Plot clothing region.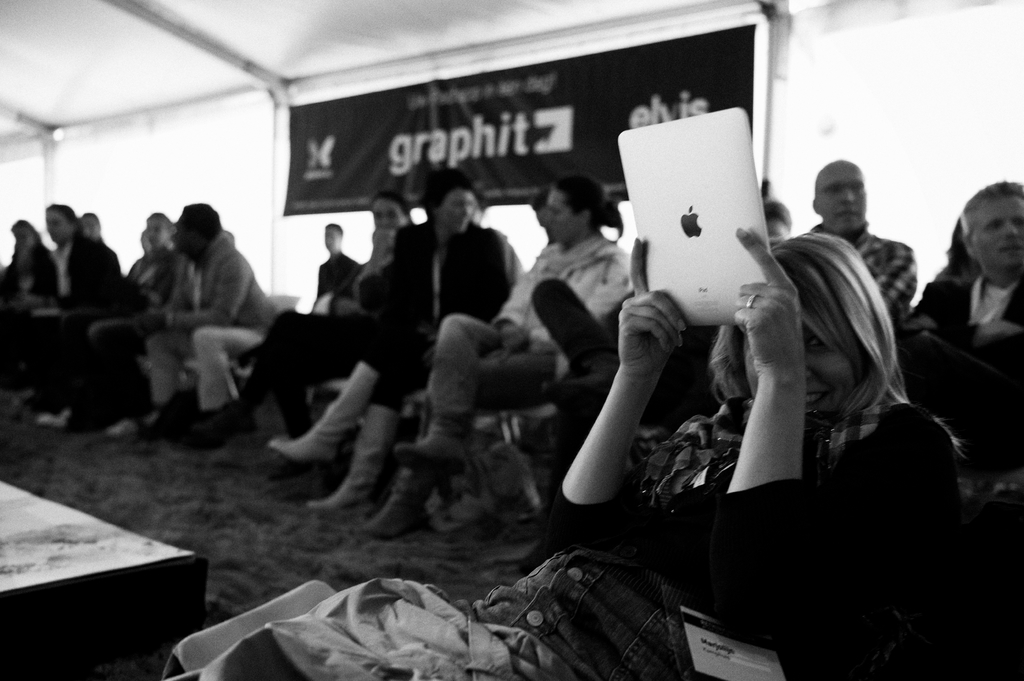
Plotted at <bbox>316, 249, 365, 294</bbox>.
